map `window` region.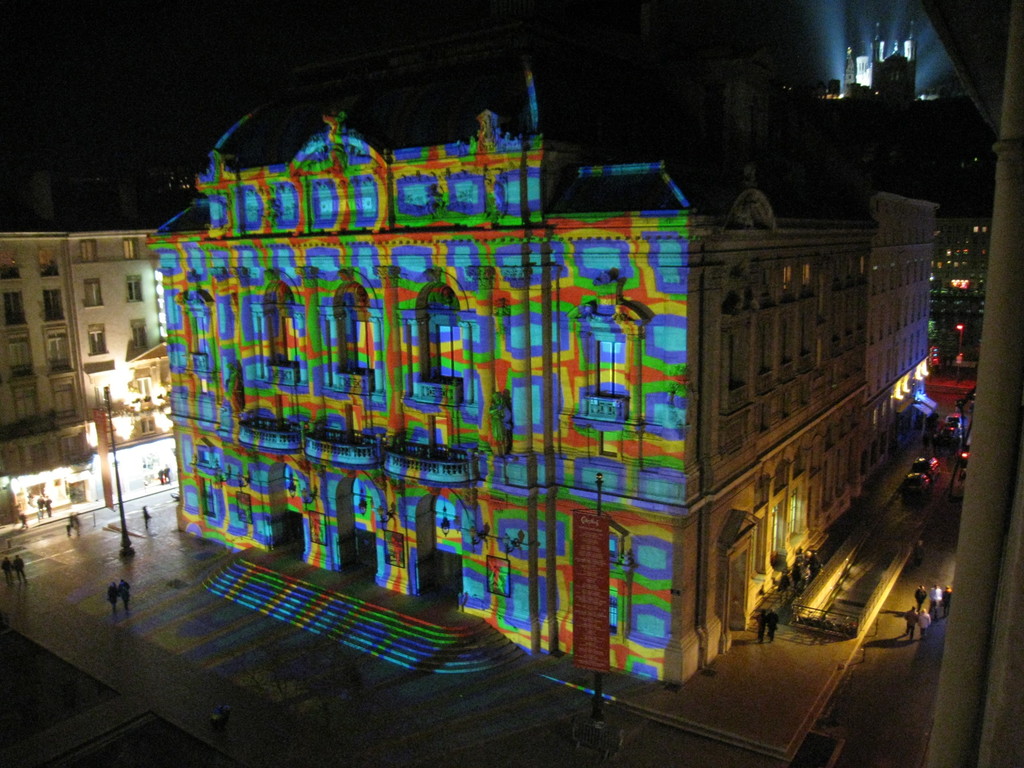
Mapped to {"left": 129, "top": 278, "right": 142, "bottom": 303}.
